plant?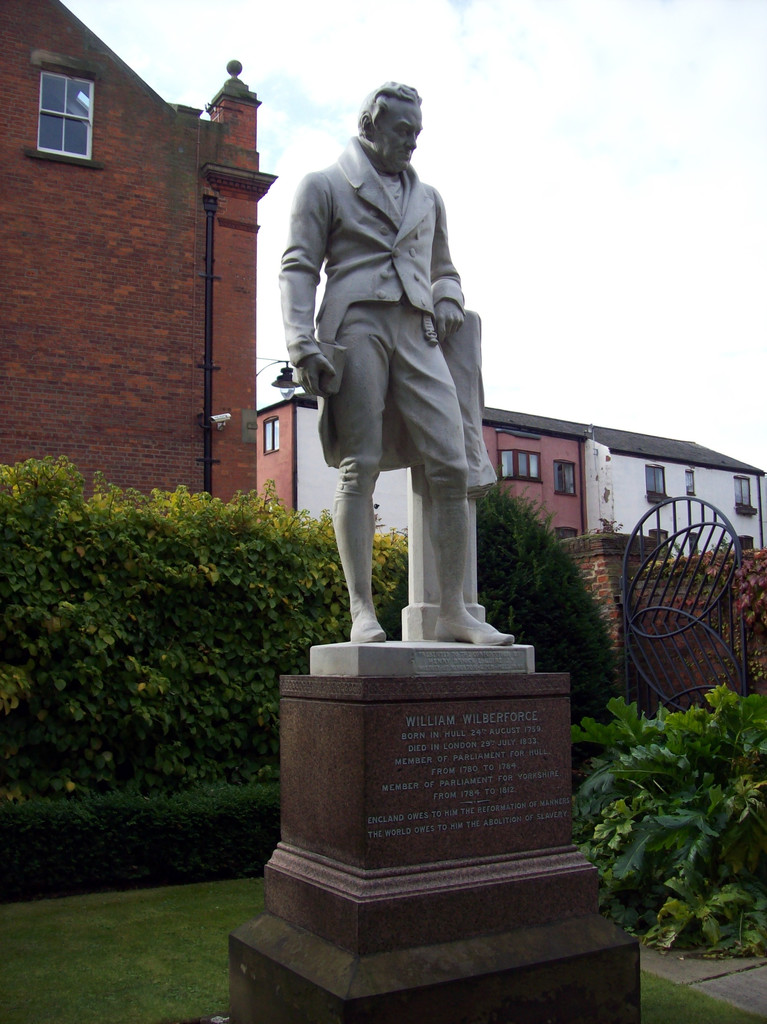
(639, 968, 760, 1023)
